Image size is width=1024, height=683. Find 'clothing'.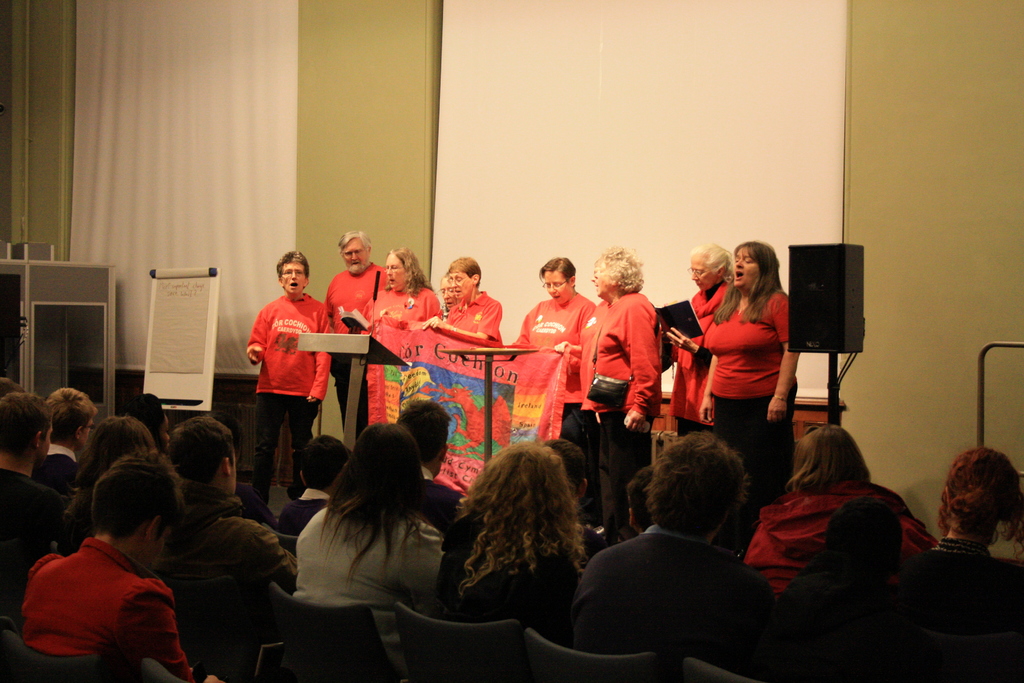
[x1=436, y1=532, x2=585, y2=652].
